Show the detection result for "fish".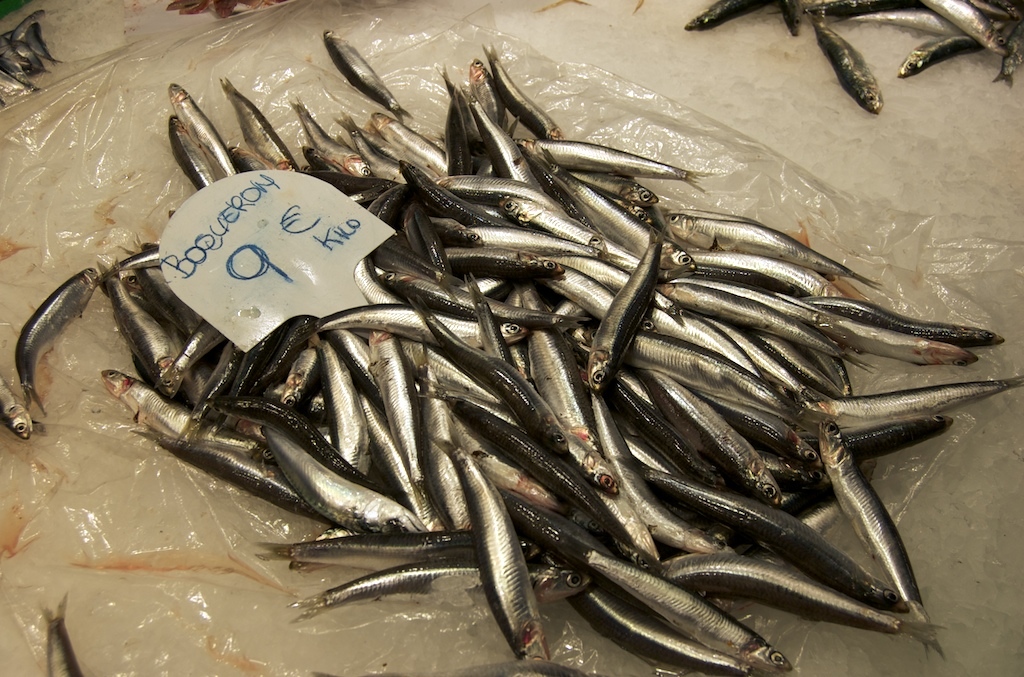
(893,25,989,77).
